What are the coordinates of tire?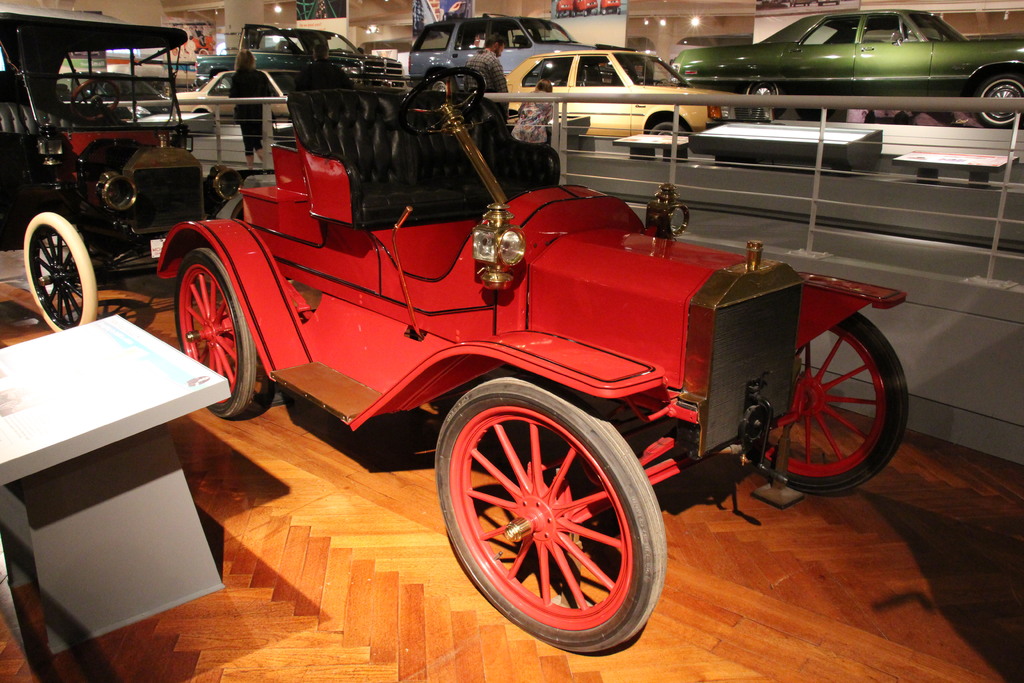
(435,385,665,661).
